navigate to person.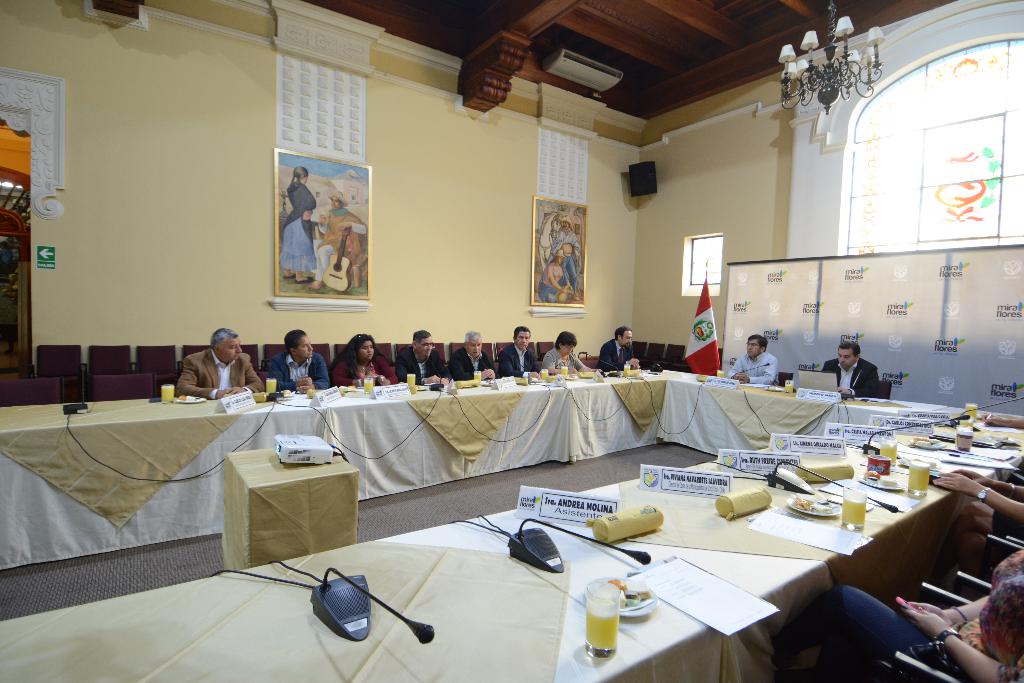
Navigation target: rect(940, 481, 1023, 550).
